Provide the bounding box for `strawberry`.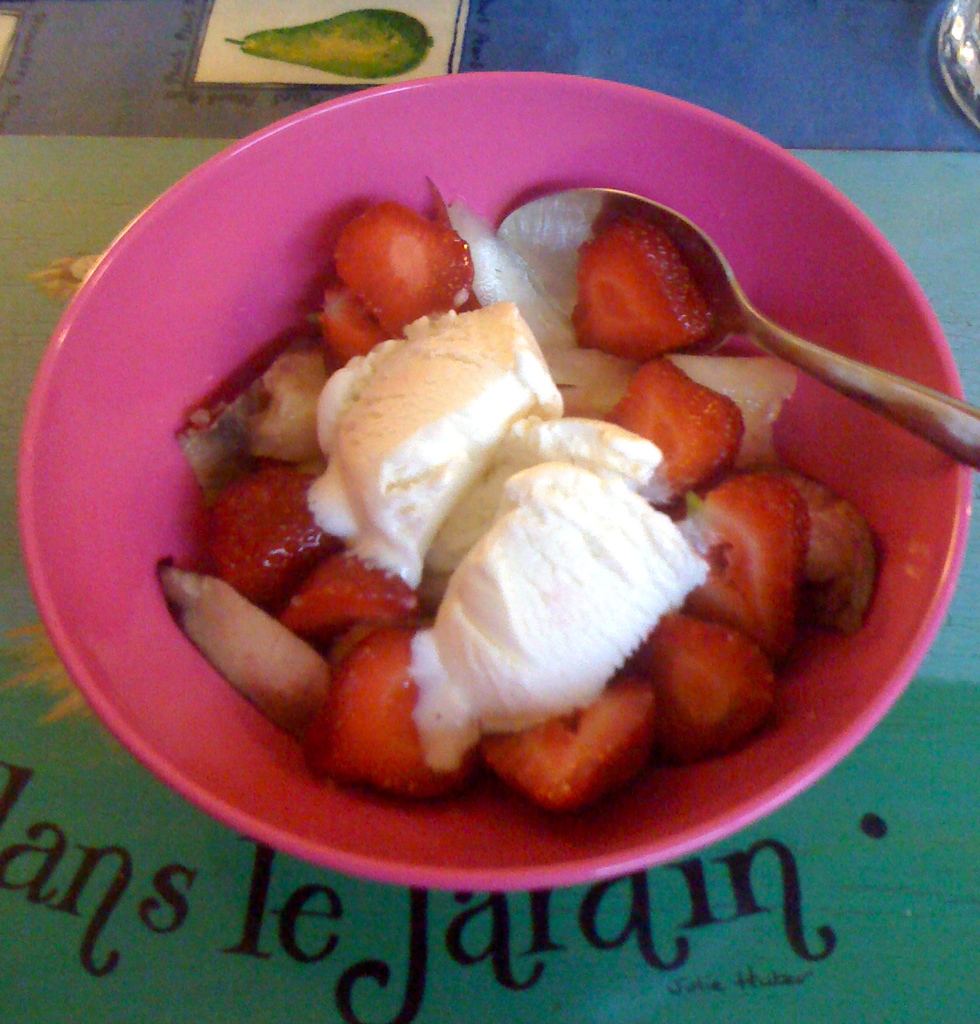
(281, 551, 418, 646).
